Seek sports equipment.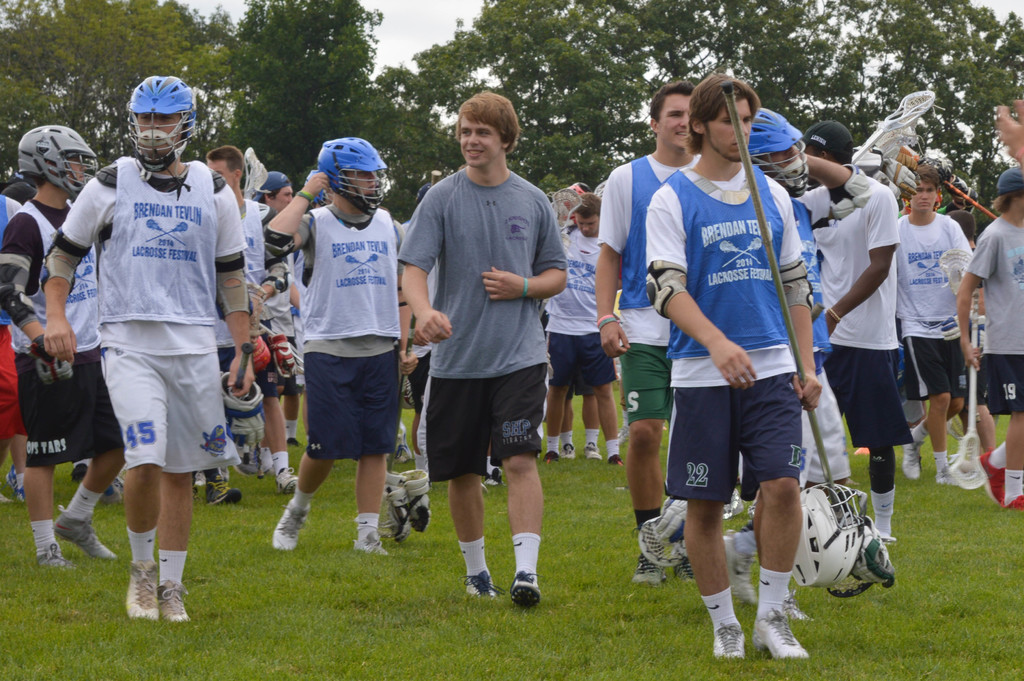
box(405, 474, 431, 533).
